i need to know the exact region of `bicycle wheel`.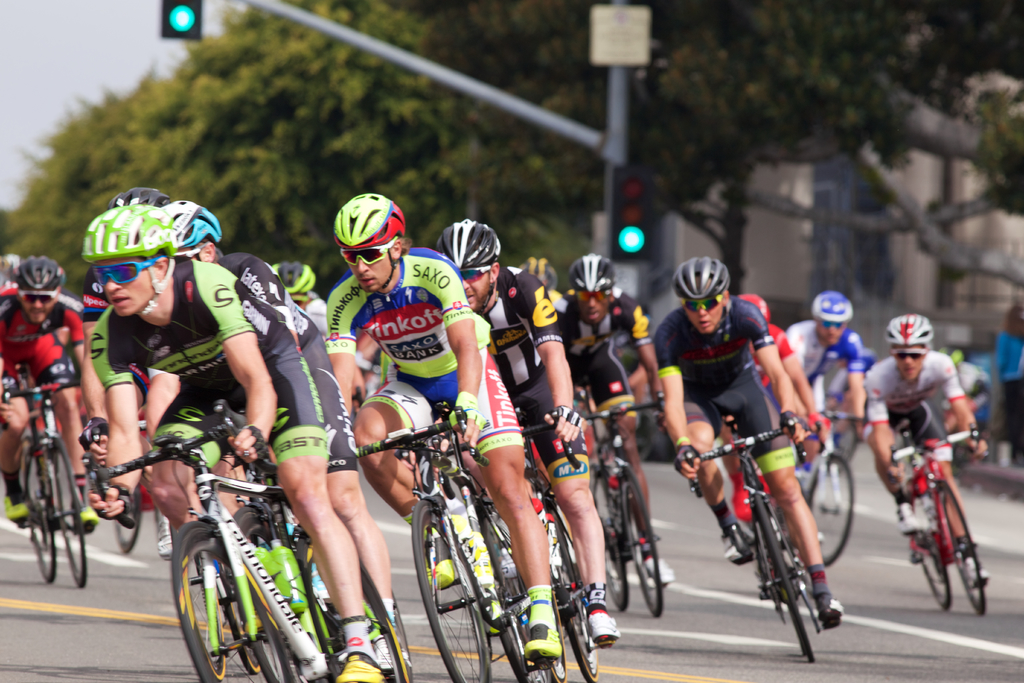
Region: {"left": 749, "top": 493, "right": 813, "bottom": 666}.
